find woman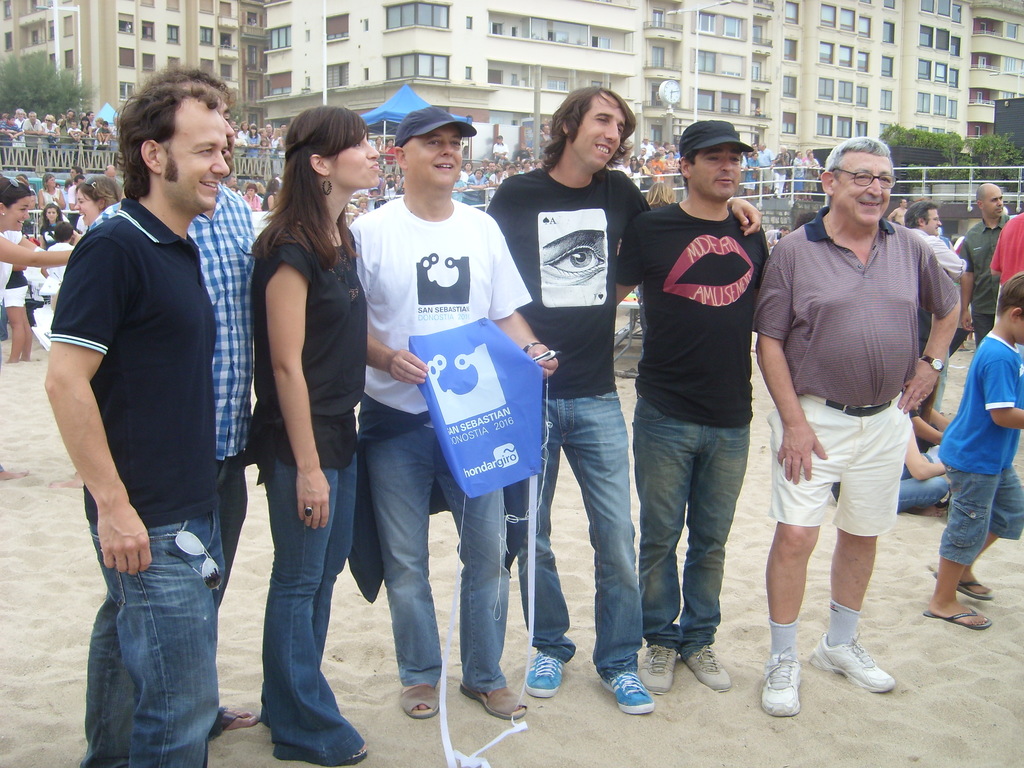
(left=40, top=113, right=60, bottom=166)
